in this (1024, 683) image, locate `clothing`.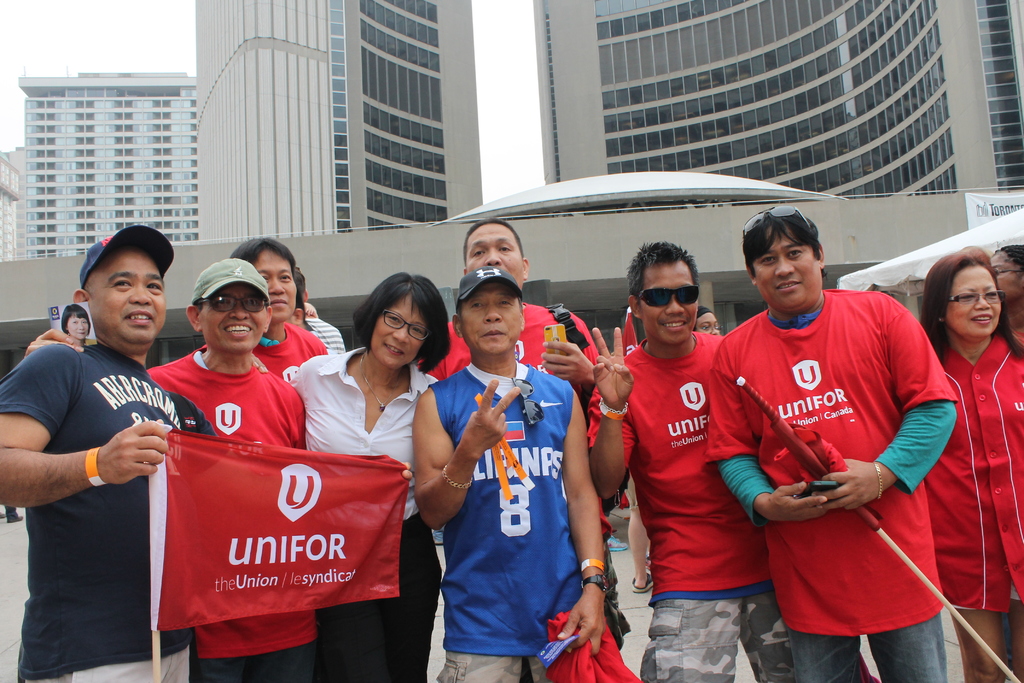
Bounding box: [x1=429, y1=359, x2=572, y2=682].
